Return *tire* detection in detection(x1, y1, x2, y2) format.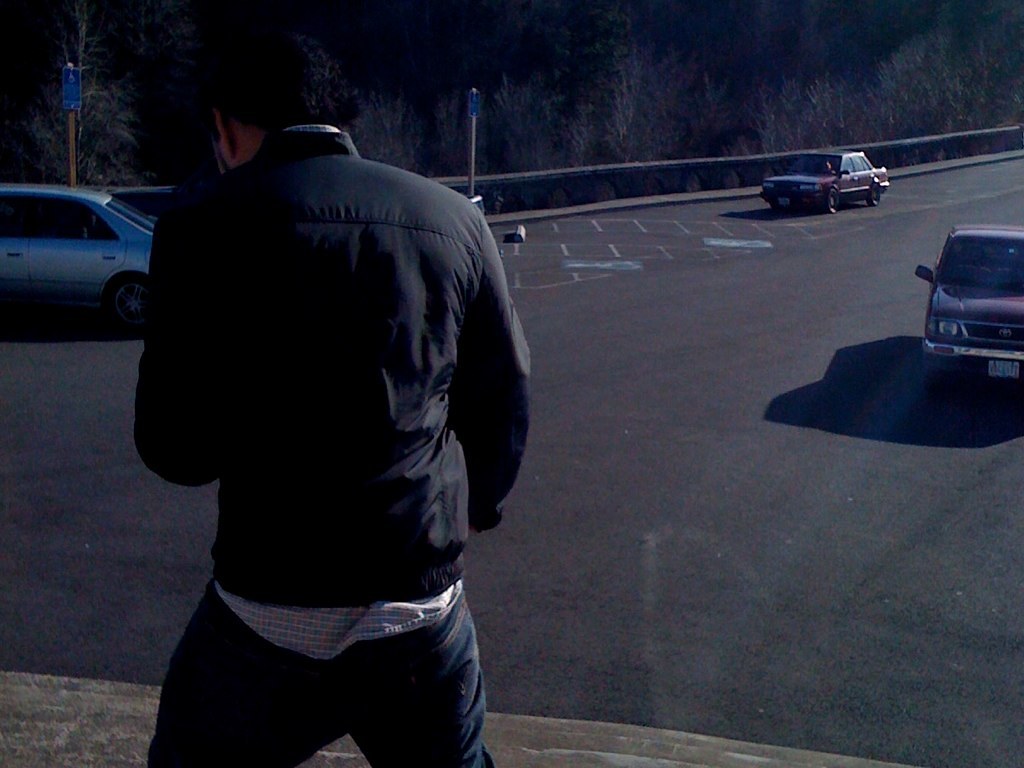
detection(868, 180, 883, 206).
